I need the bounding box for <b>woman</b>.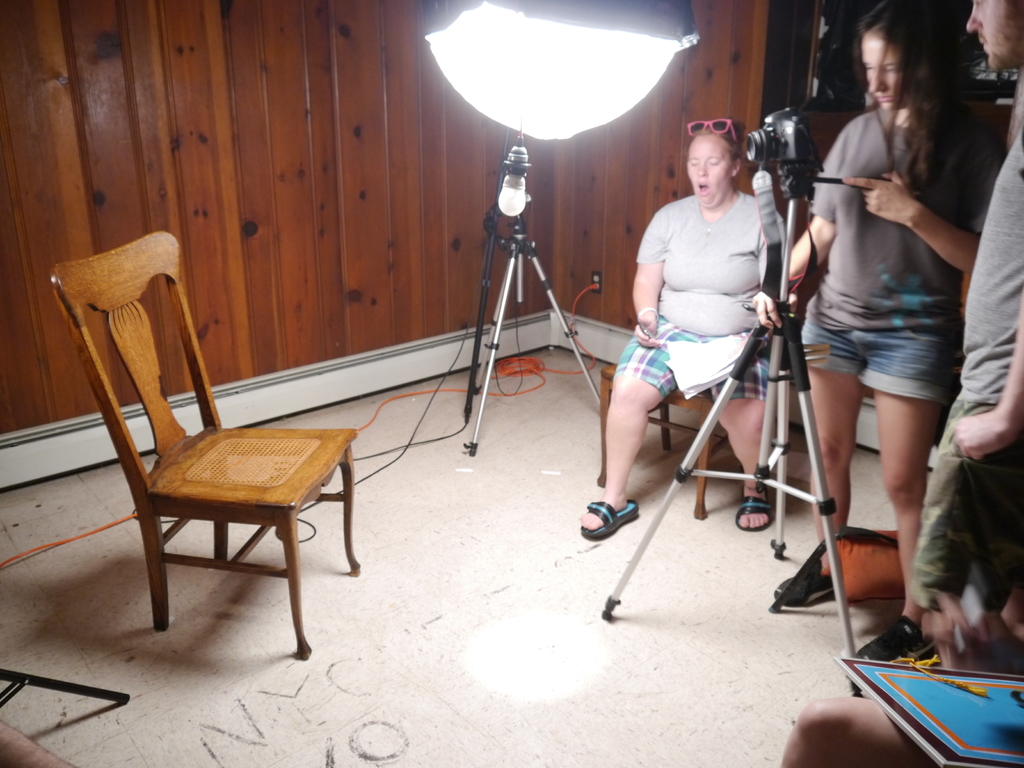
Here it is: box=[577, 116, 789, 543].
